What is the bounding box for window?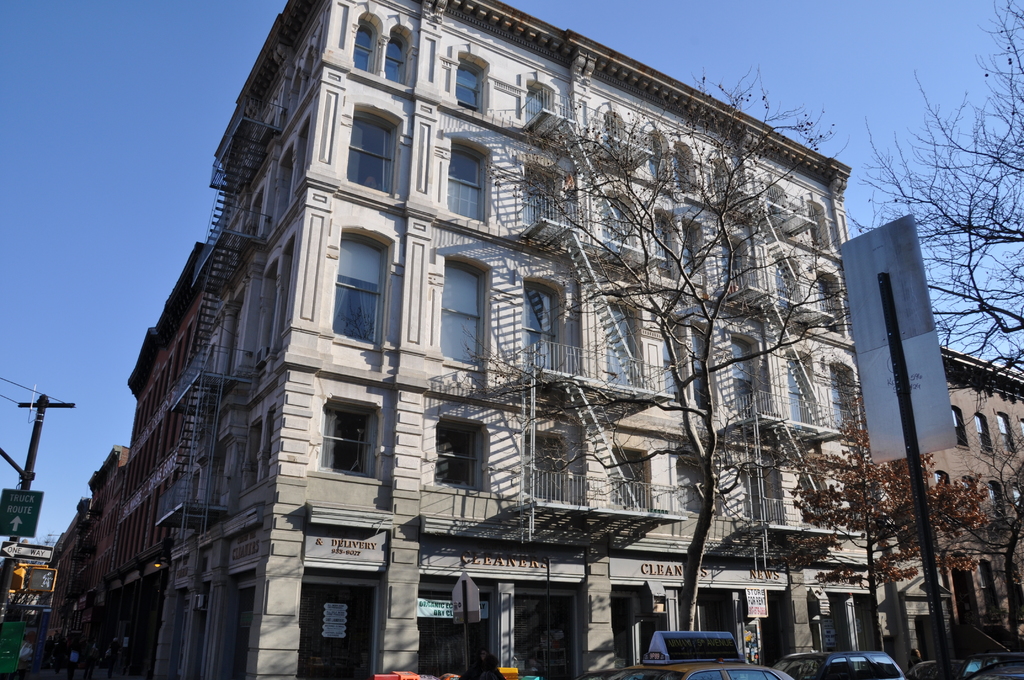
box=[744, 462, 781, 525].
